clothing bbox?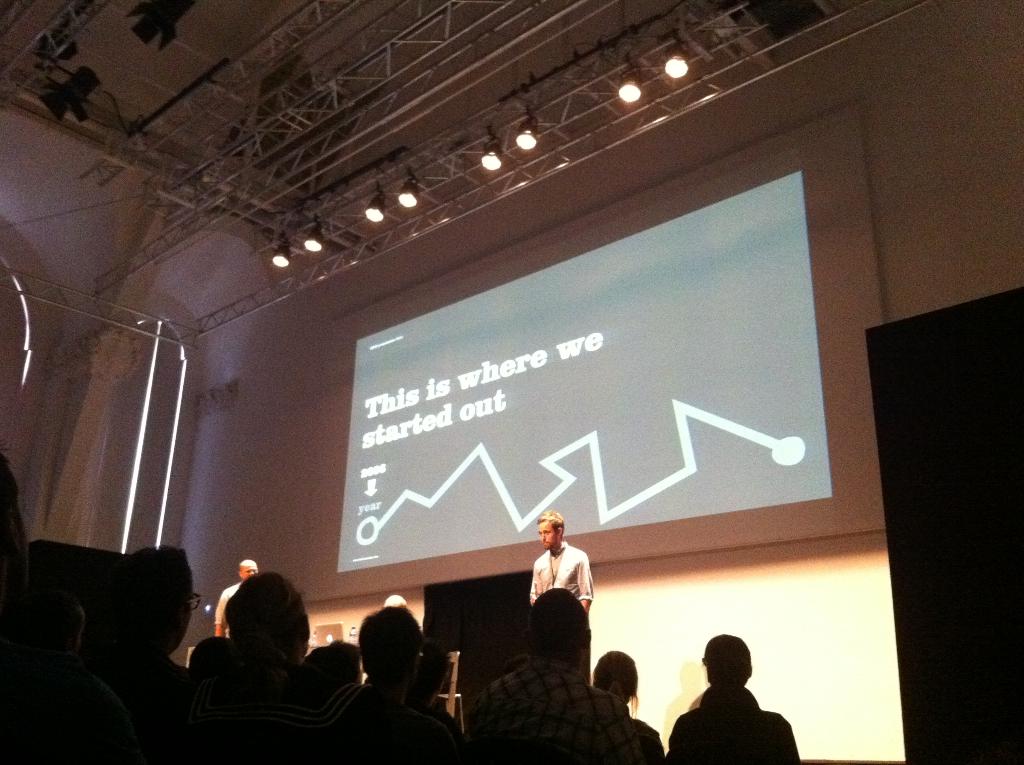
(left=465, top=664, right=641, bottom=764)
